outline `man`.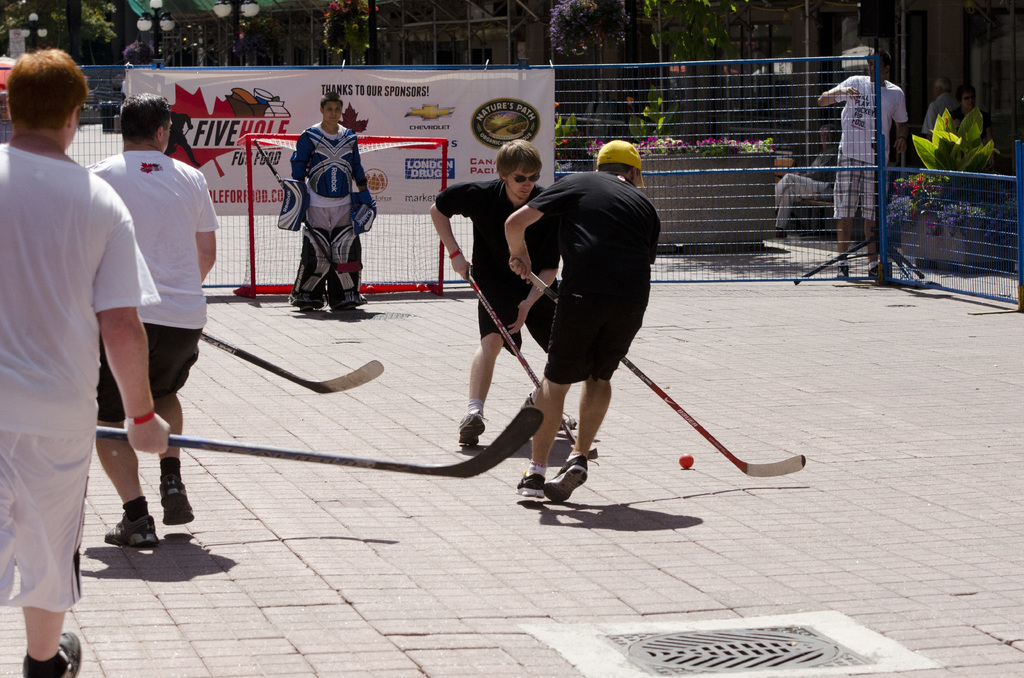
Outline: (87,72,227,554).
